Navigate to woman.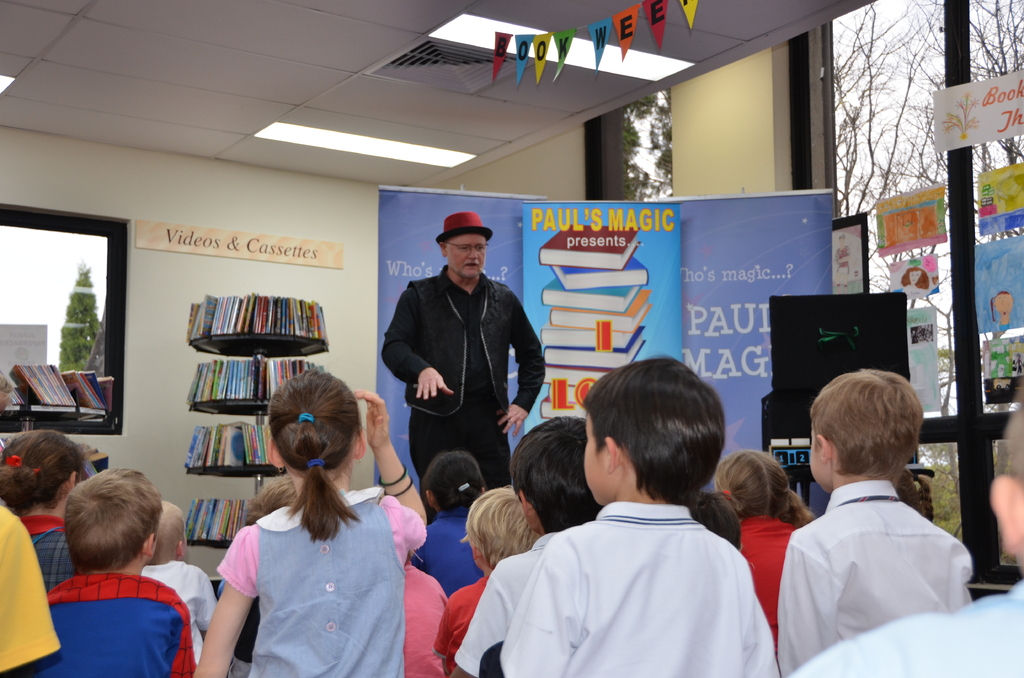
Navigation target: (191, 369, 424, 669).
